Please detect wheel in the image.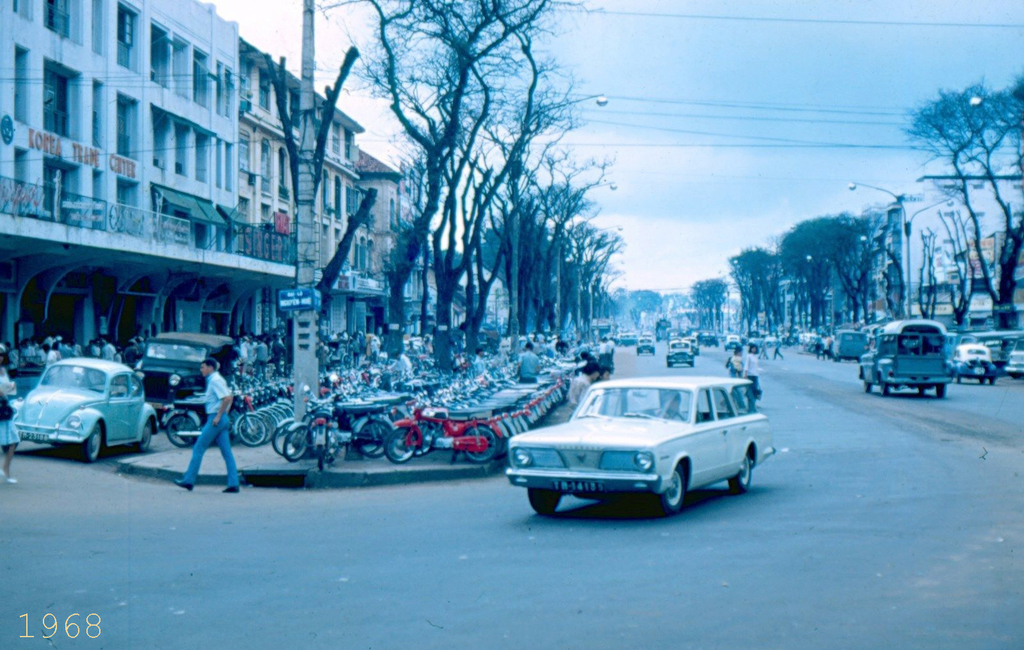
273:424:296:457.
